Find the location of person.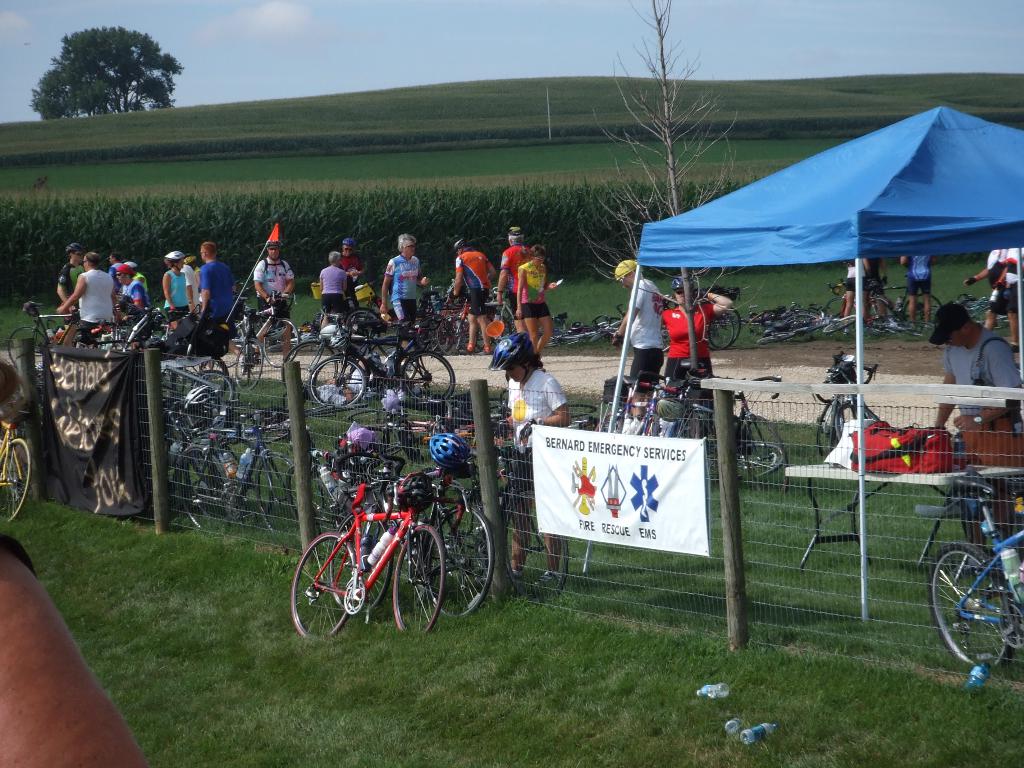
Location: bbox(427, 237, 508, 352).
